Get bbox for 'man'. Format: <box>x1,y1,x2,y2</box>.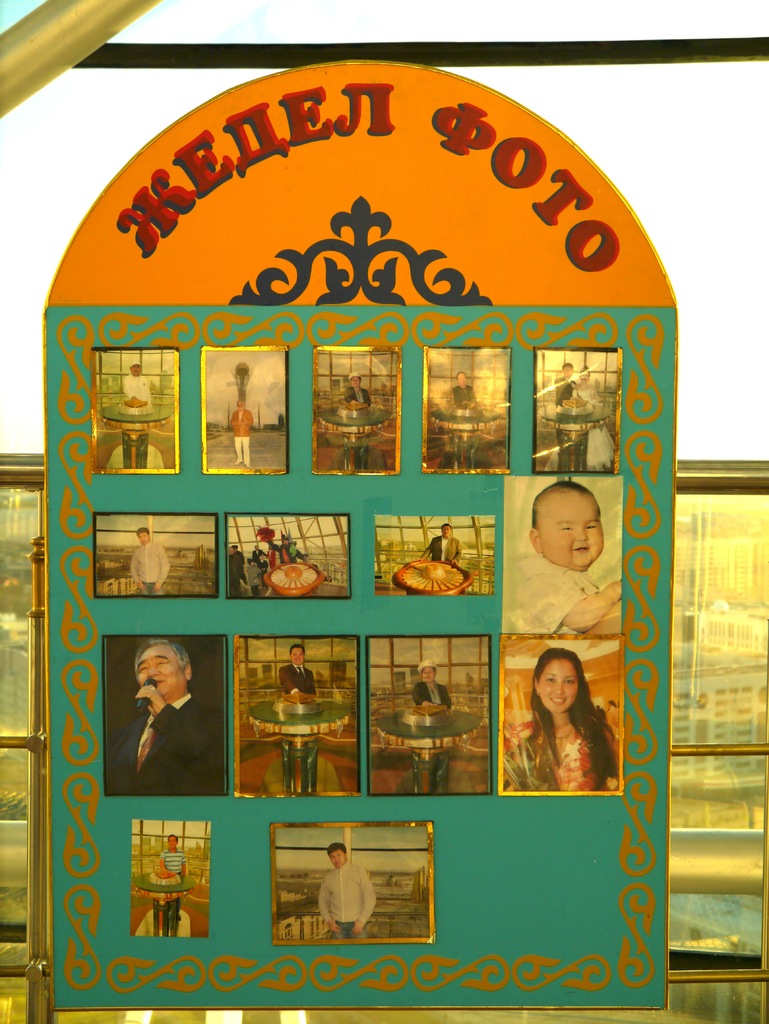
<box>417,522,464,568</box>.
